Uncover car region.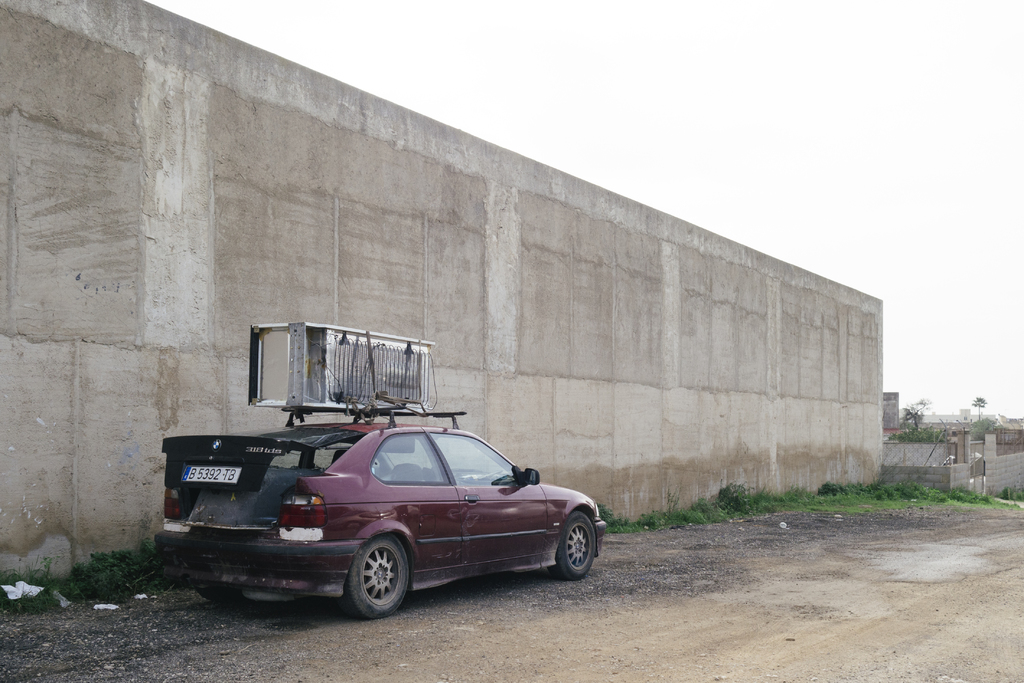
Uncovered: bbox(154, 411, 607, 620).
